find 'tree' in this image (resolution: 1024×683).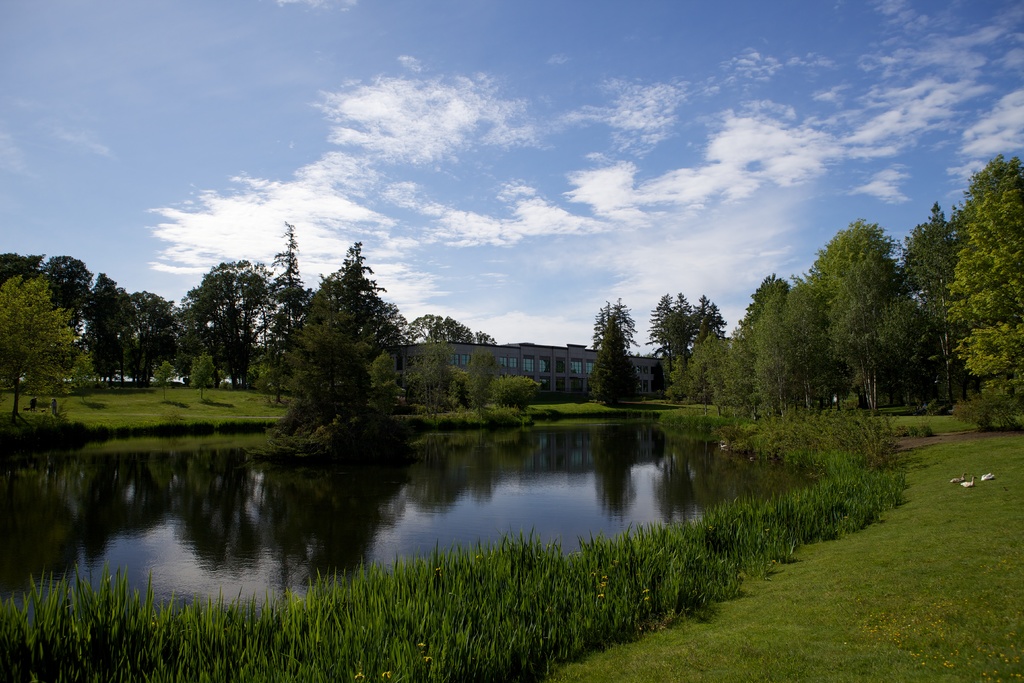
x1=116 y1=290 x2=174 y2=384.
